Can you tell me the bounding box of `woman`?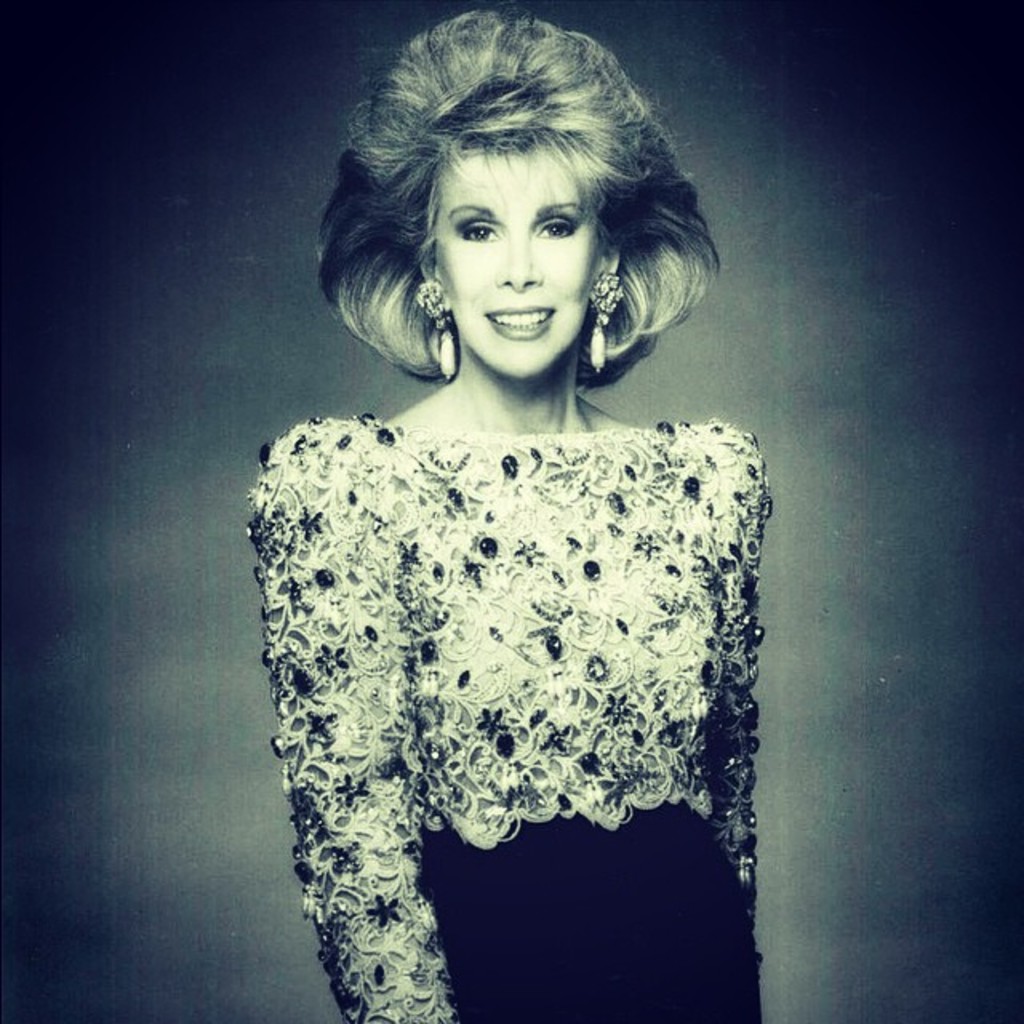
crop(219, 48, 808, 1006).
